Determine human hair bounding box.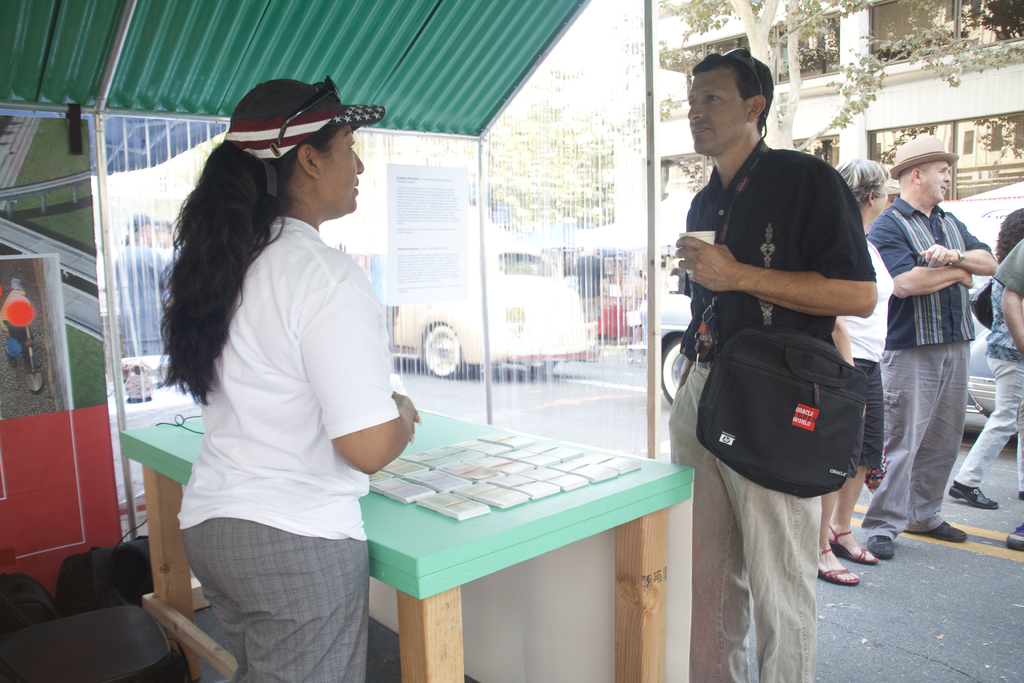
Determined: locate(900, 163, 931, 191).
